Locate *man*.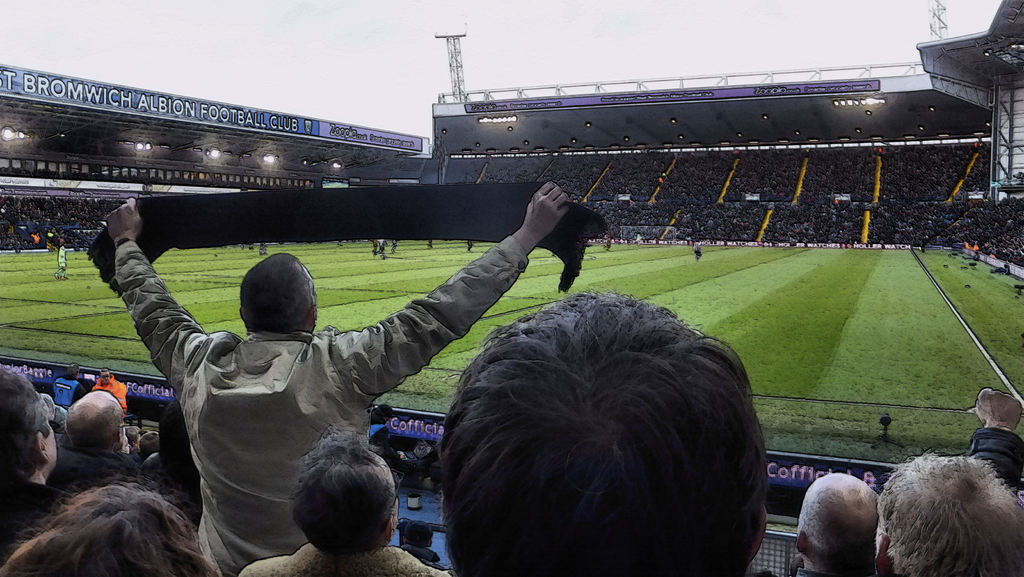
Bounding box: left=788, top=471, right=880, bottom=576.
